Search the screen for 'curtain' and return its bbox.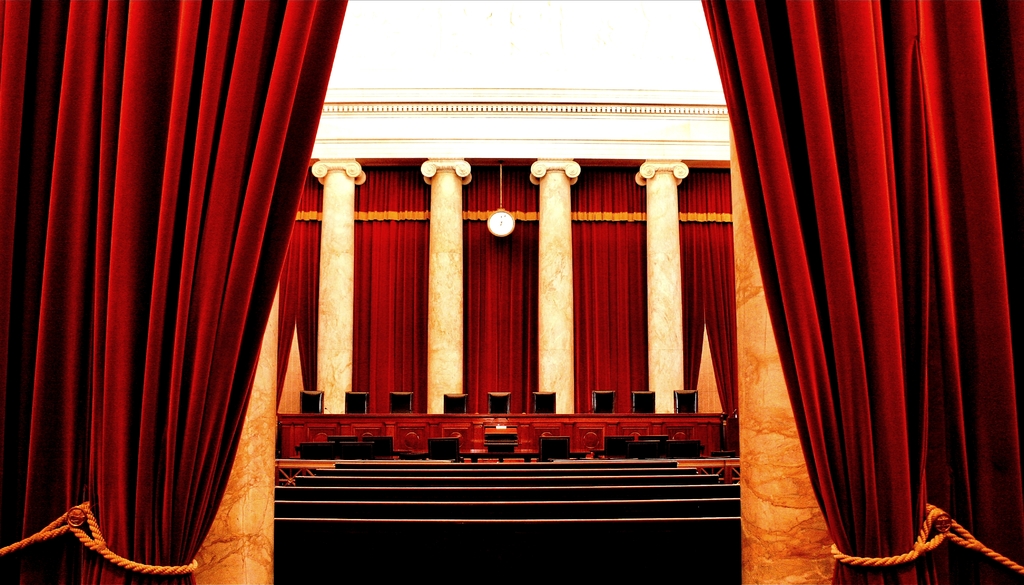
Found: (x1=272, y1=165, x2=317, y2=416).
